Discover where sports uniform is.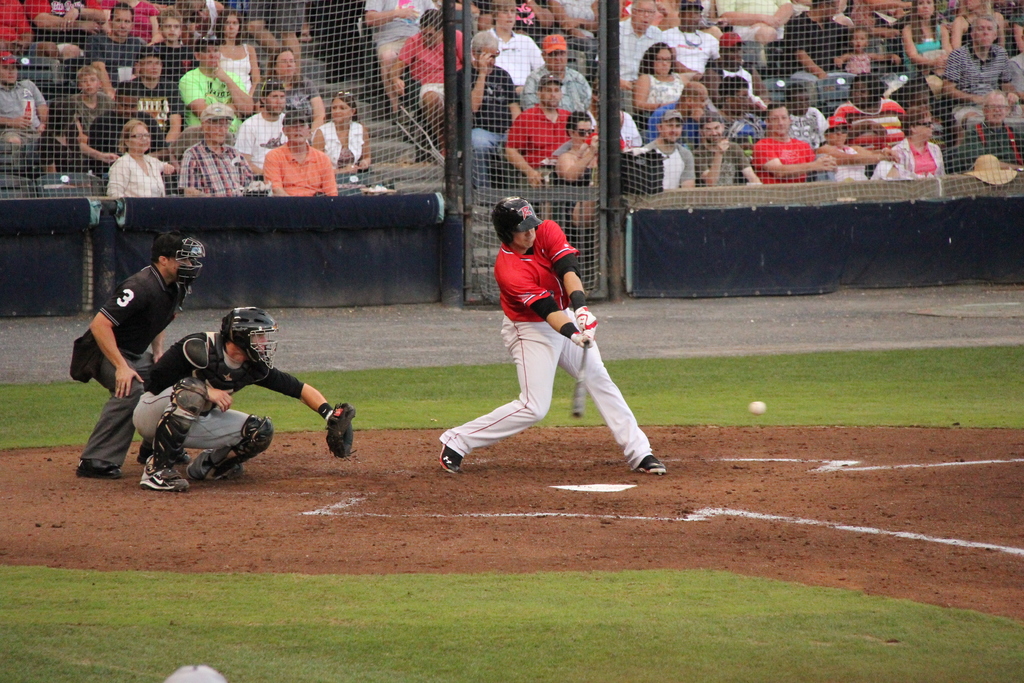
Discovered at bbox=(438, 197, 666, 473).
